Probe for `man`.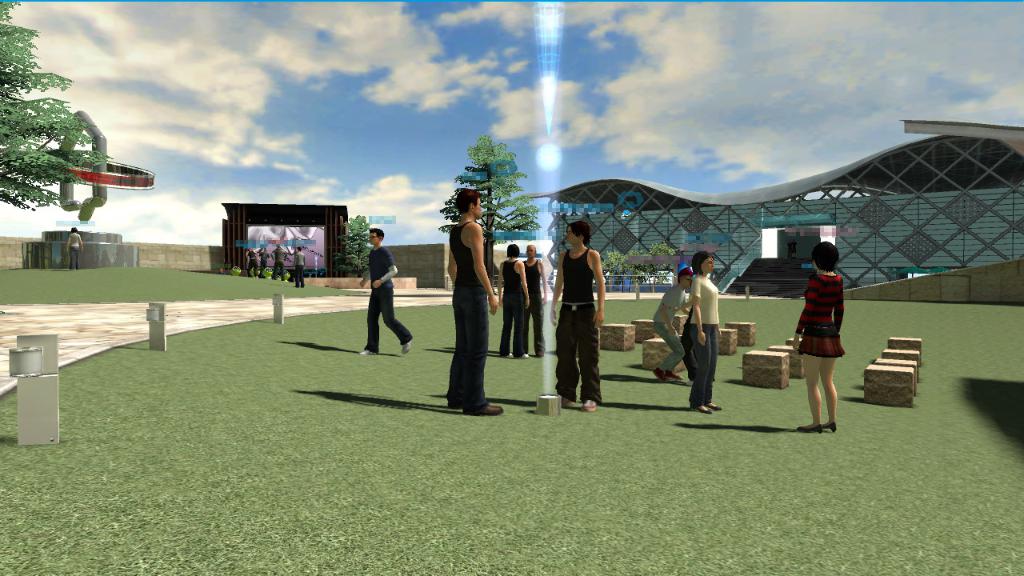
Probe result: 497, 240, 527, 358.
